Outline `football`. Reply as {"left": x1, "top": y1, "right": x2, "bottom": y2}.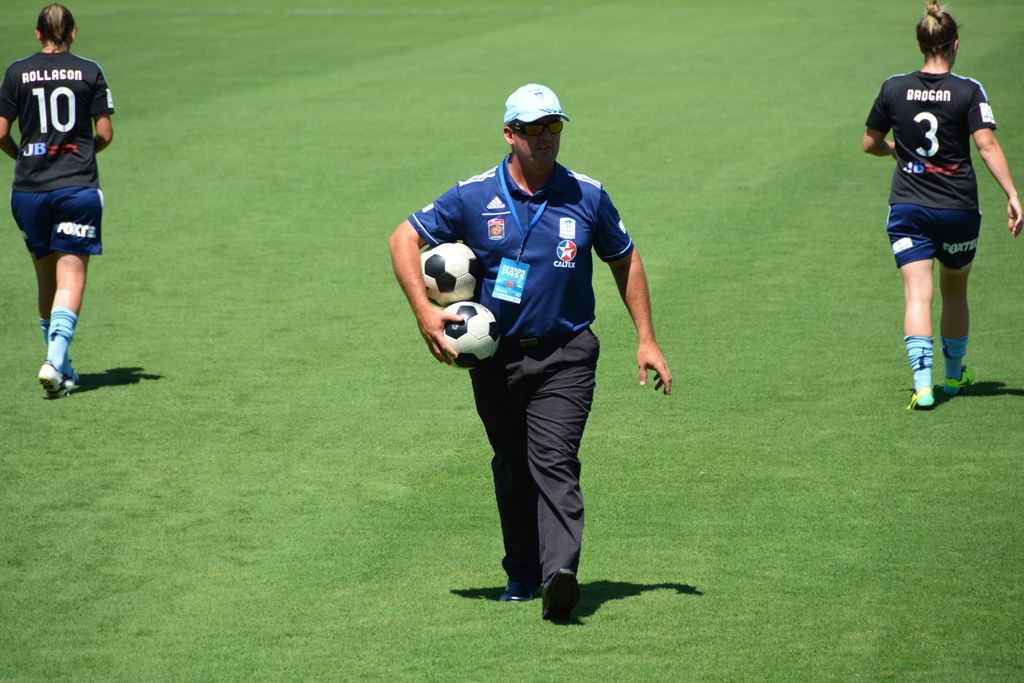
{"left": 419, "top": 240, "right": 479, "bottom": 304}.
